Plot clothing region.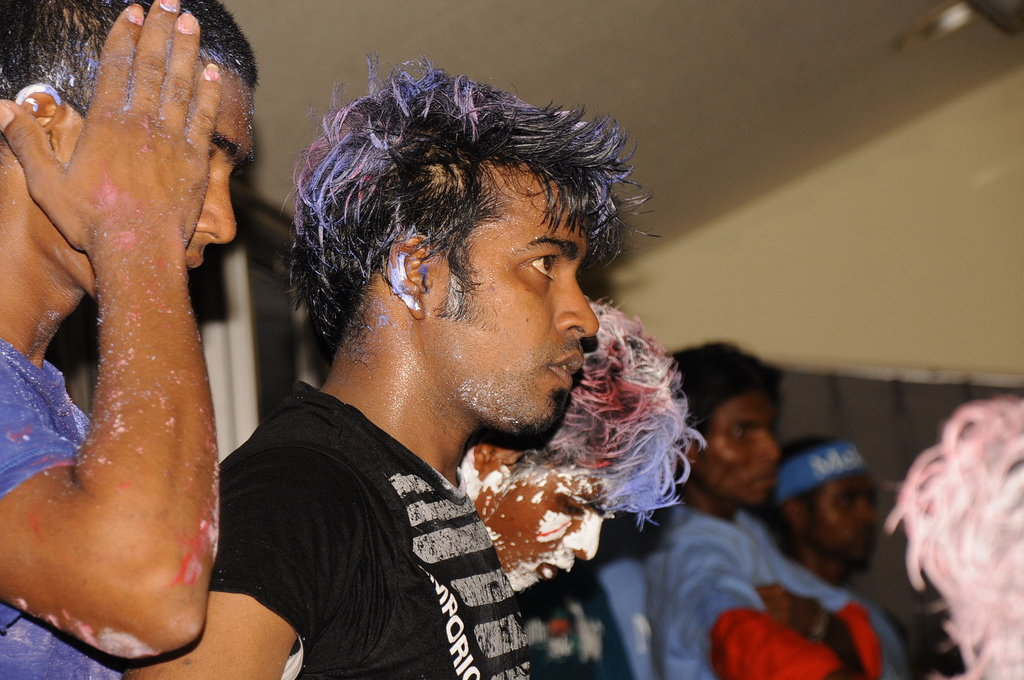
Plotted at 202,375,533,679.
